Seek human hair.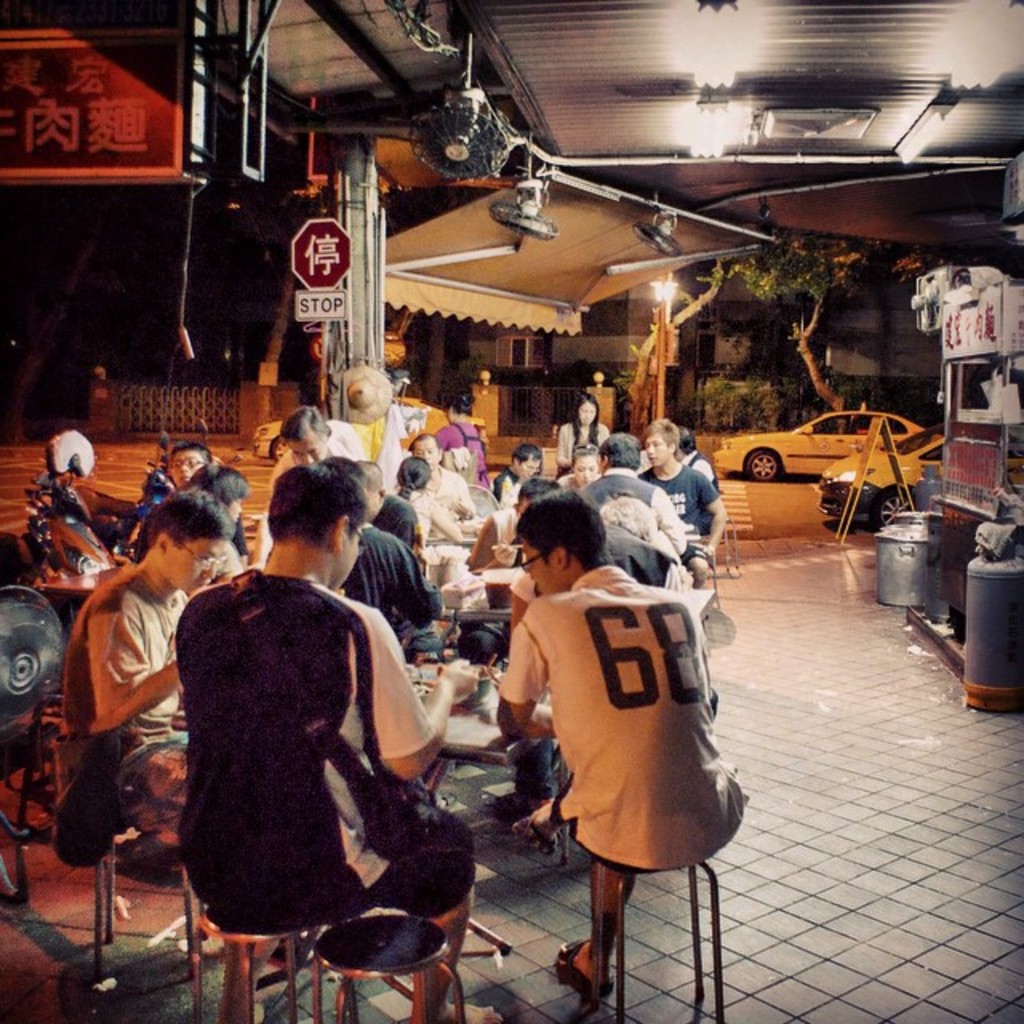
l=568, t=387, r=597, b=442.
